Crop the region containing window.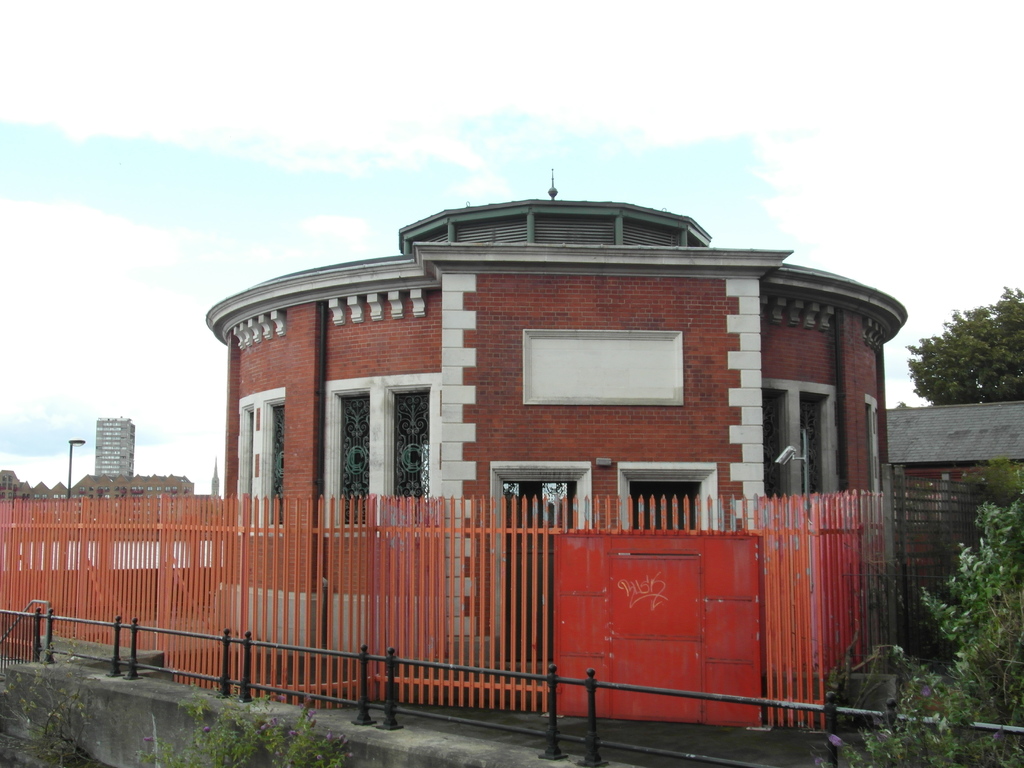
Crop region: [234,401,289,532].
